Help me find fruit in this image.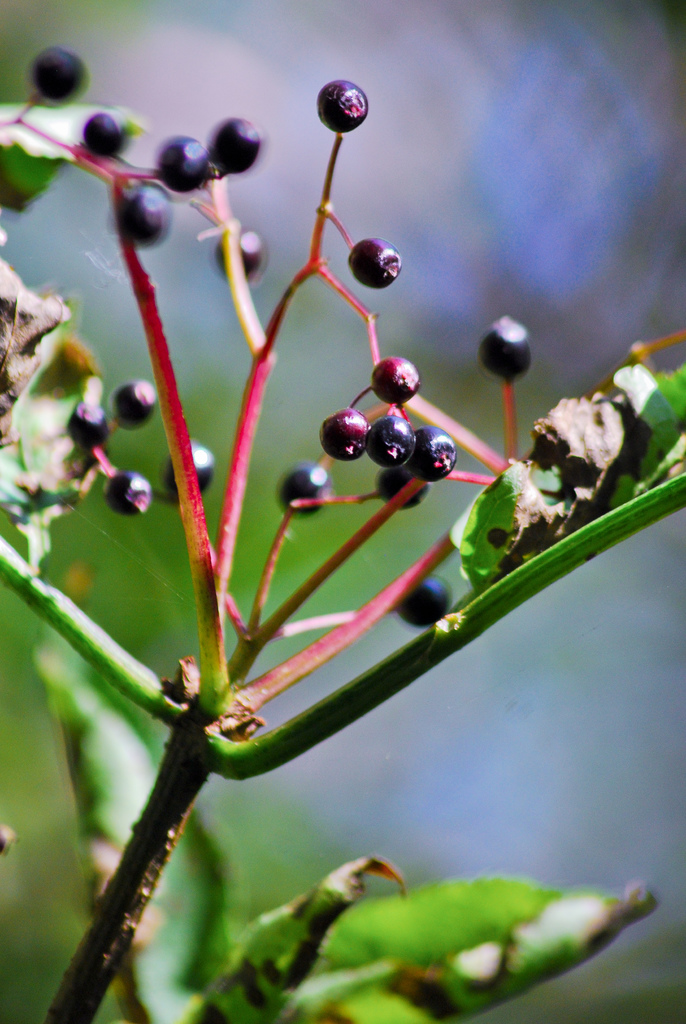
Found it: left=367, top=356, right=421, bottom=412.
